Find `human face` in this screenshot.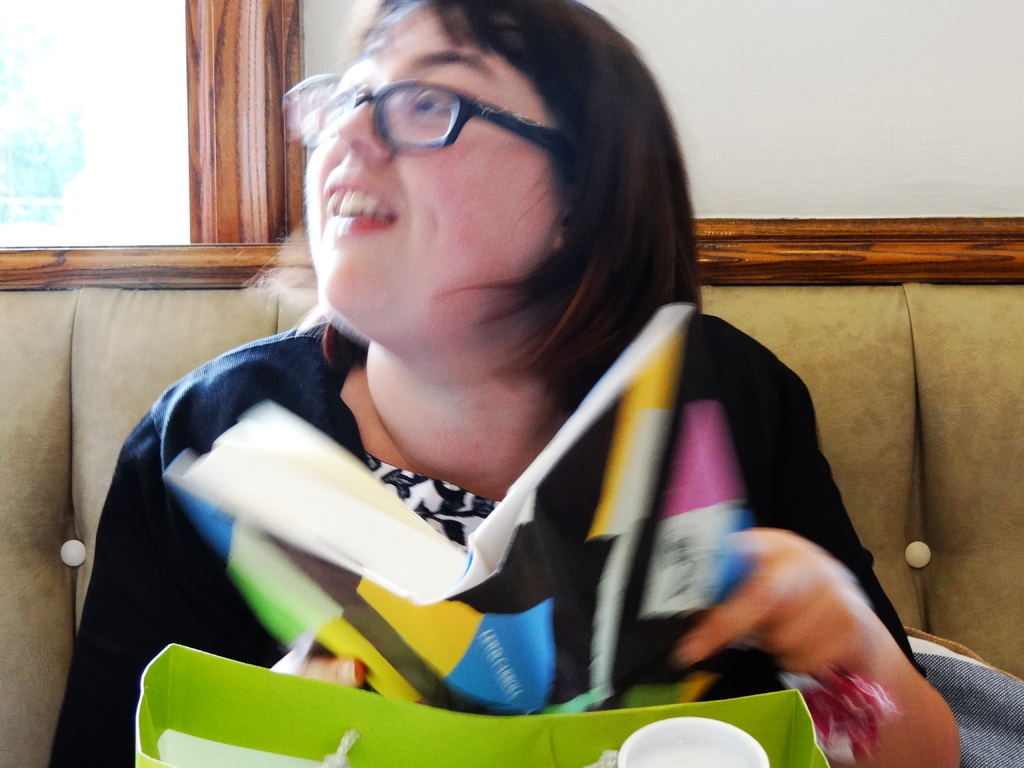
The bounding box for `human face` is 297:2:544:297.
